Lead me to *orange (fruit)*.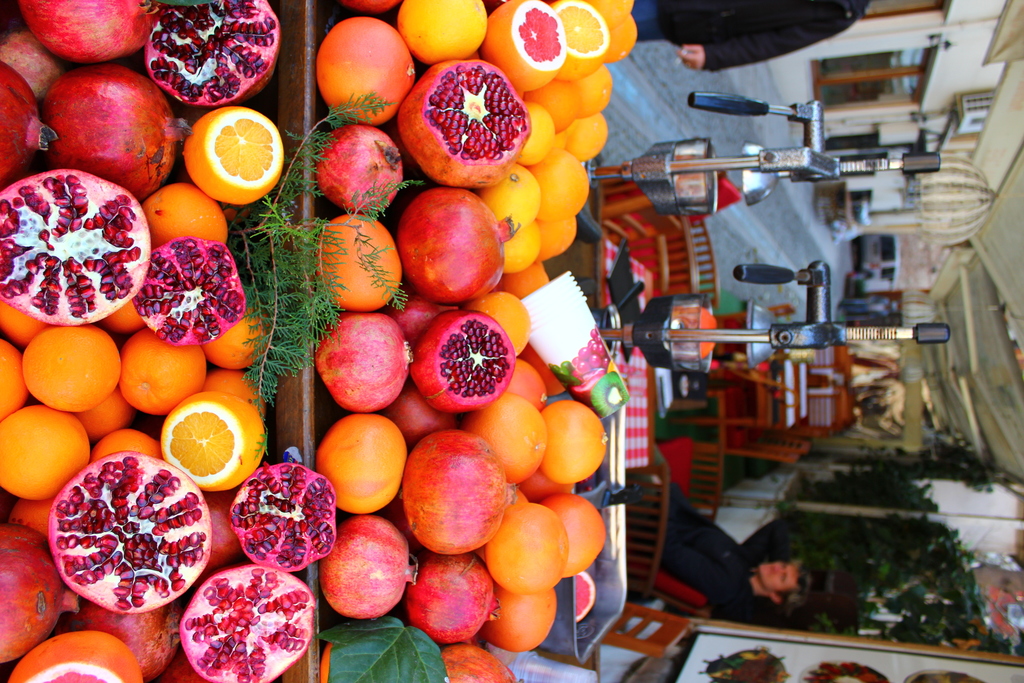
Lead to 495:0:557:83.
